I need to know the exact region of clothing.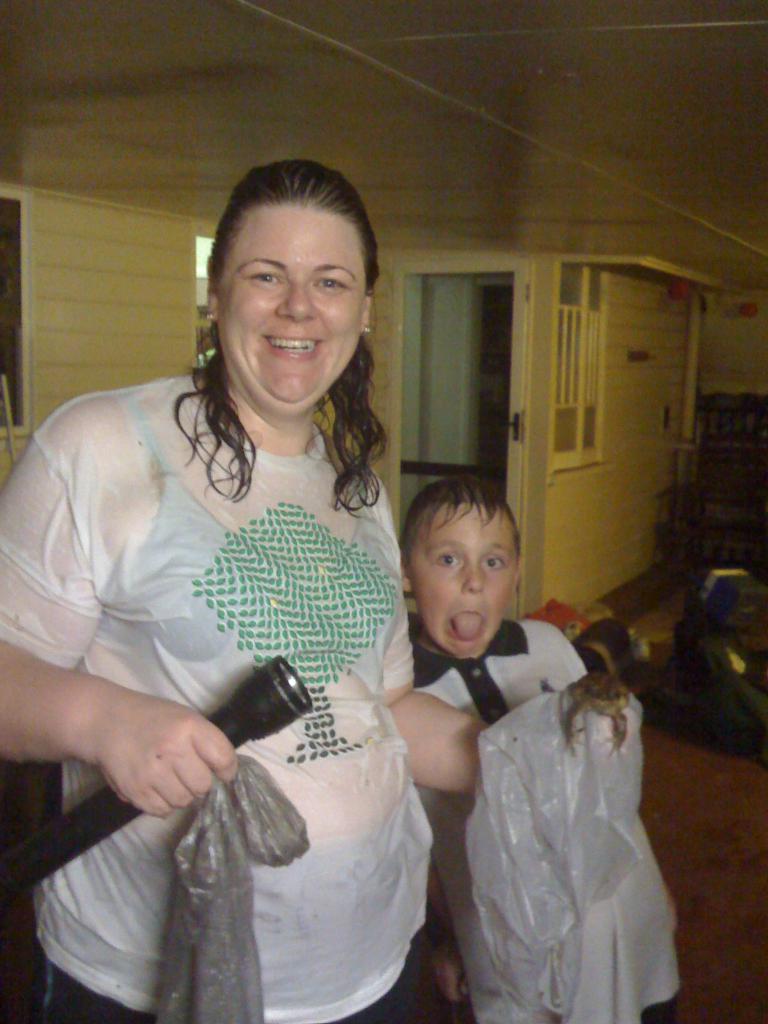
Region: Rect(24, 337, 440, 938).
